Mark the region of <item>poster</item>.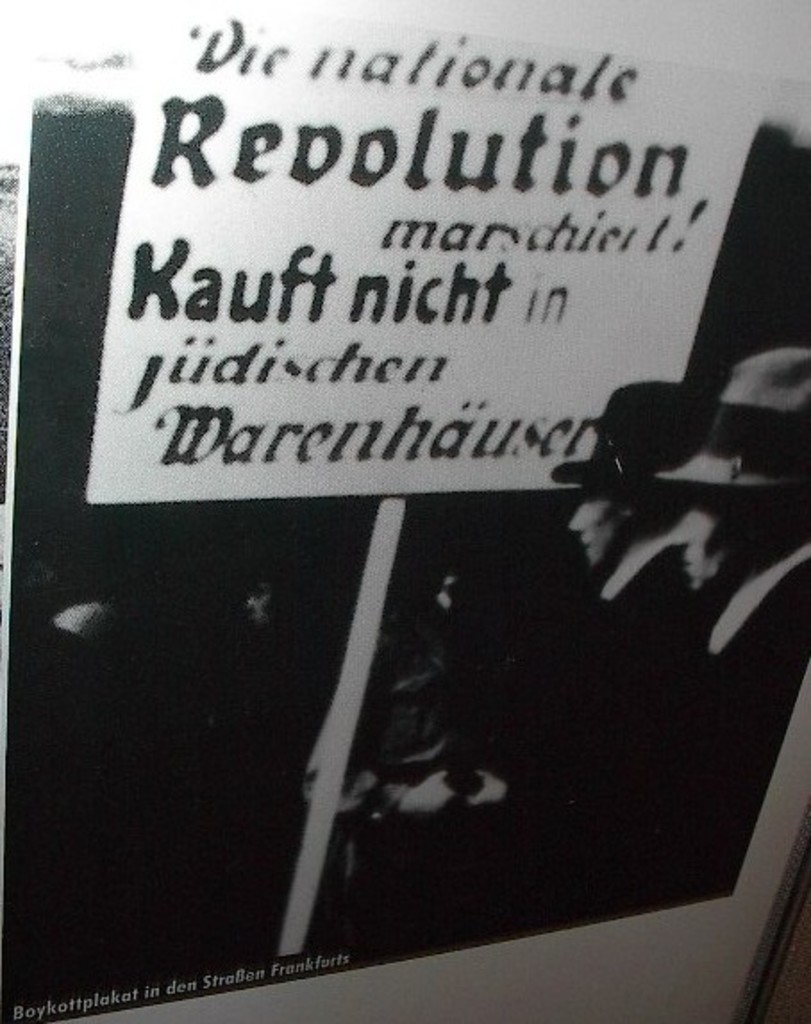
Region: locate(84, 0, 765, 491).
